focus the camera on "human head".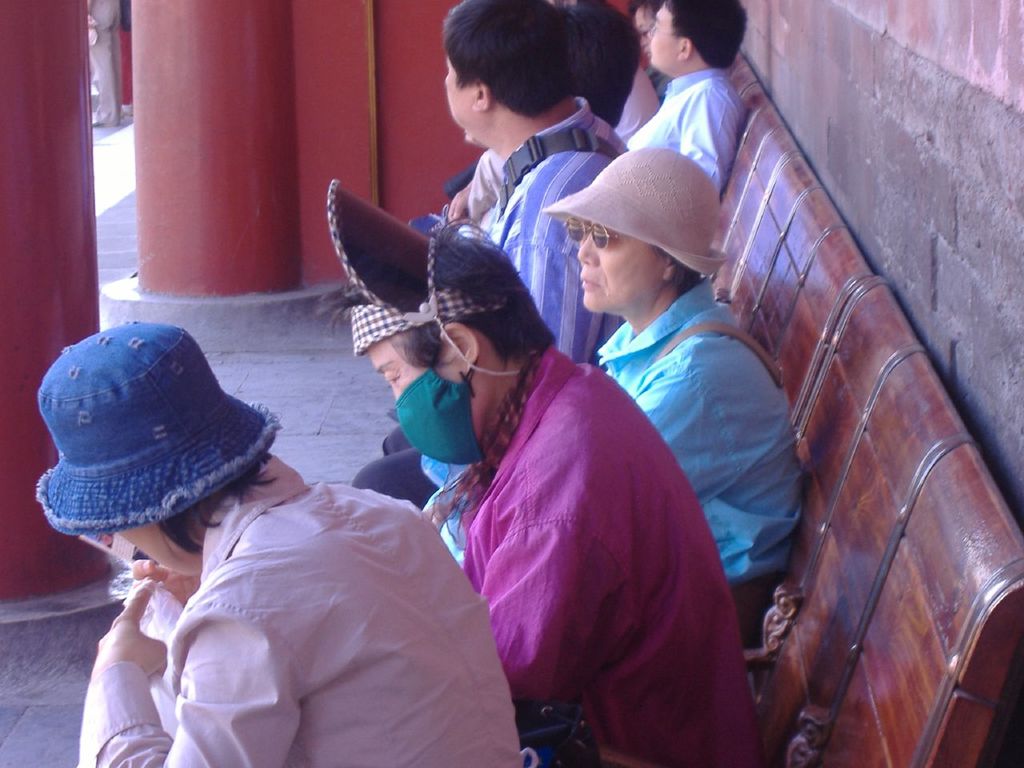
Focus region: region(578, 146, 717, 315).
